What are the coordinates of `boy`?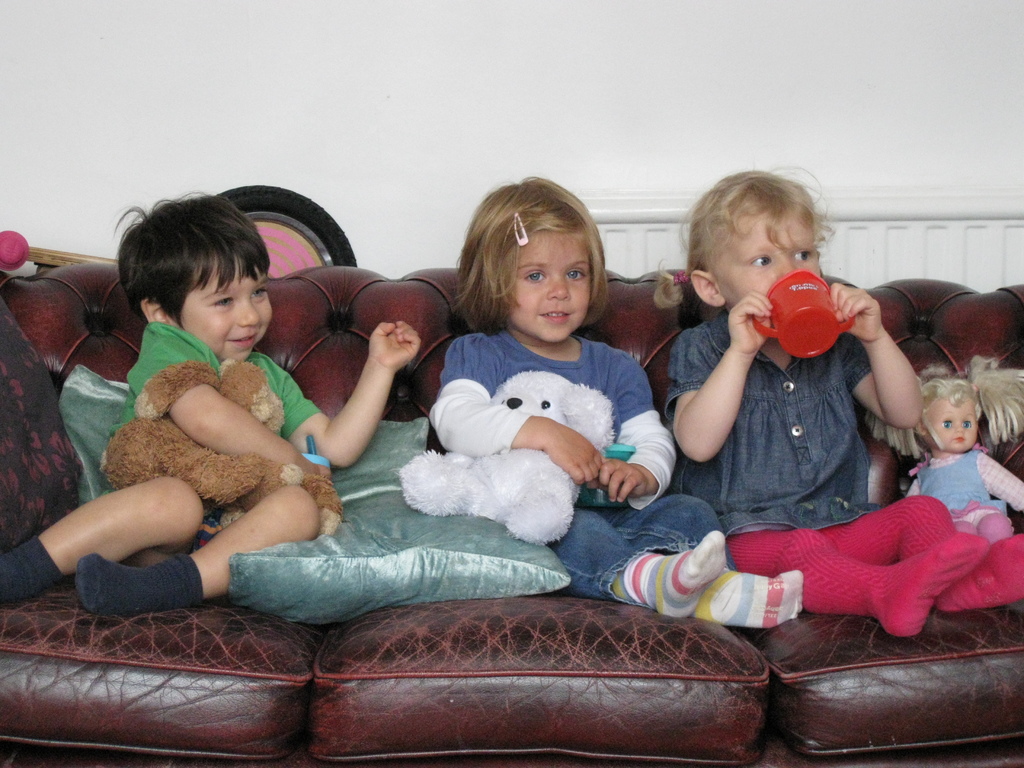
(648,175,915,592).
